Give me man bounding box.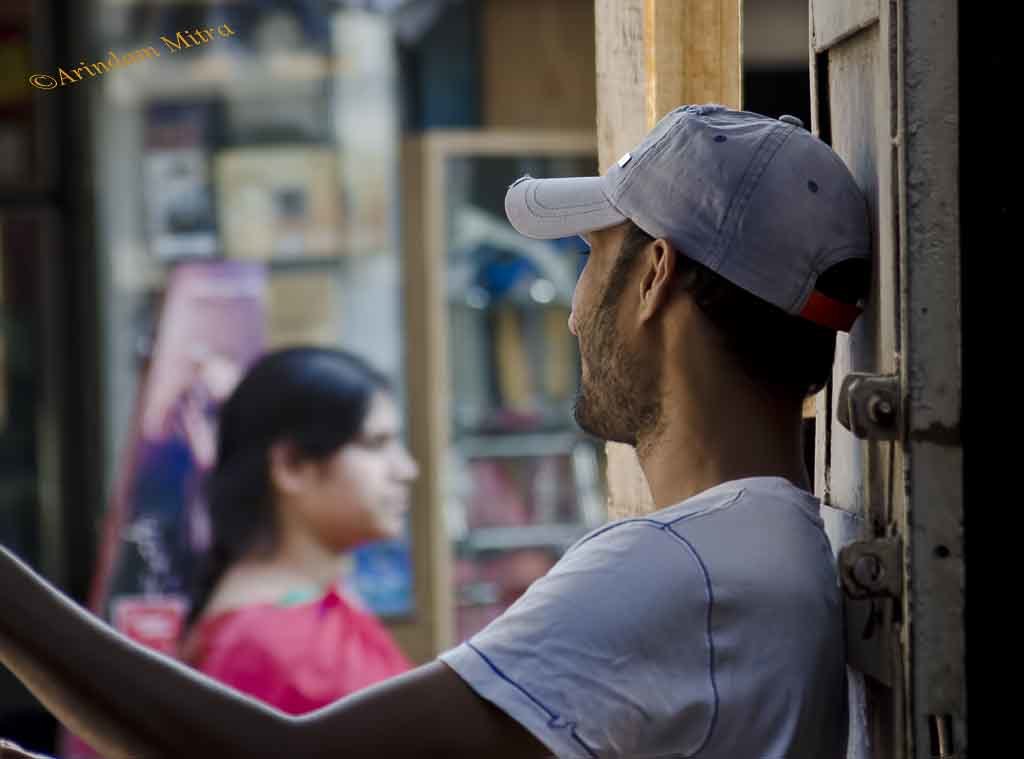
BBox(126, 91, 904, 737).
